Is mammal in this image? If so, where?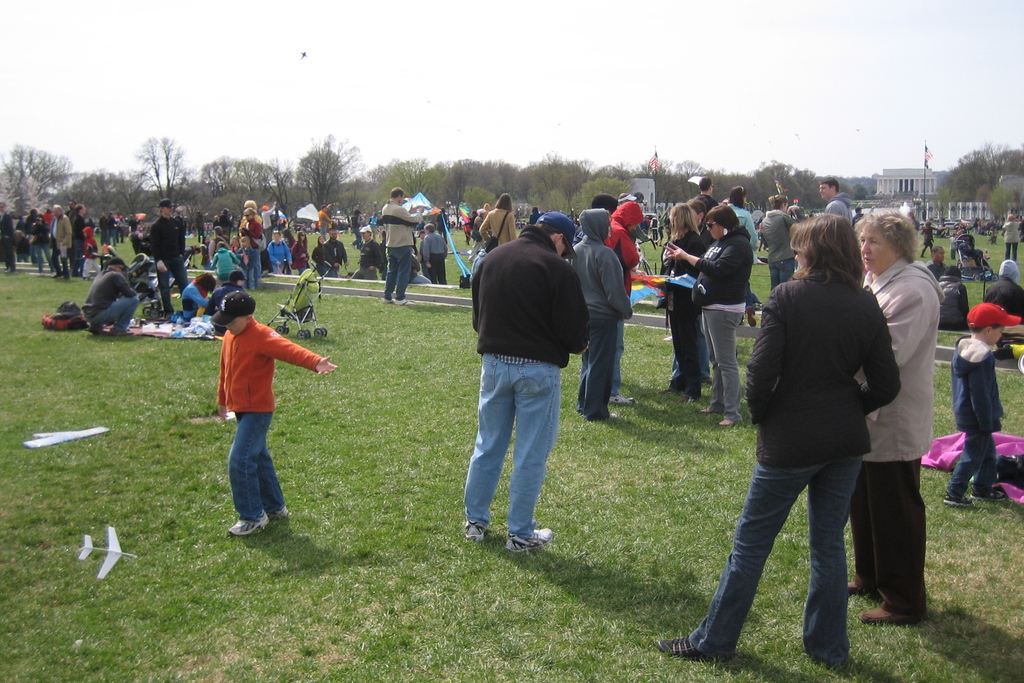
Yes, at <region>602, 200, 648, 403</region>.
